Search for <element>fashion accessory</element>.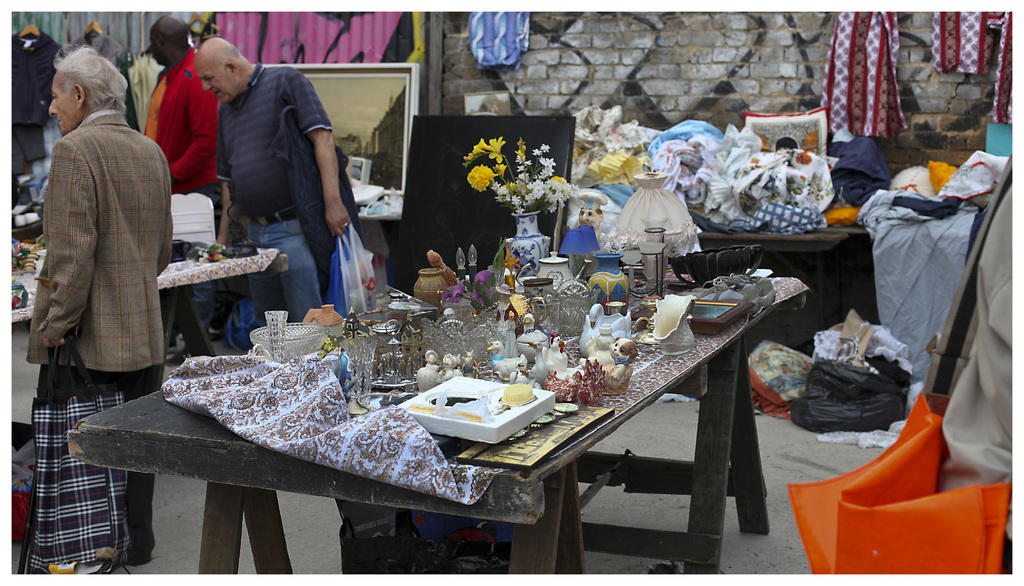
Found at bbox=[251, 204, 300, 225].
